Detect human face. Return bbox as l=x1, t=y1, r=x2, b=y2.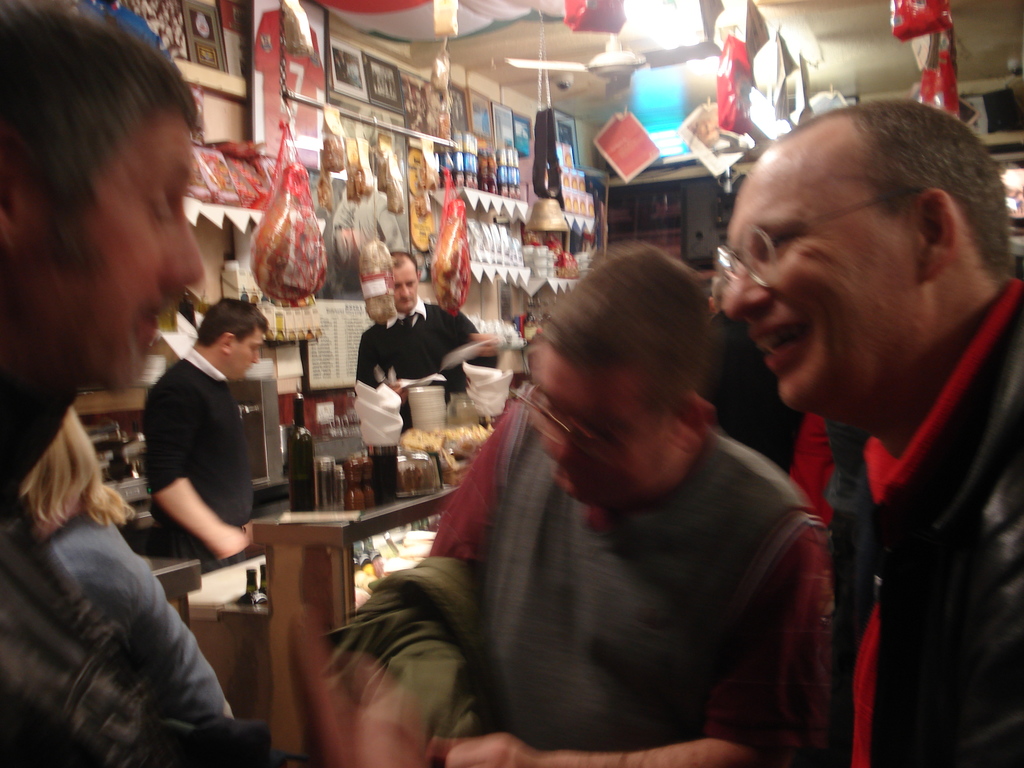
l=393, t=260, r=417, b=311.
